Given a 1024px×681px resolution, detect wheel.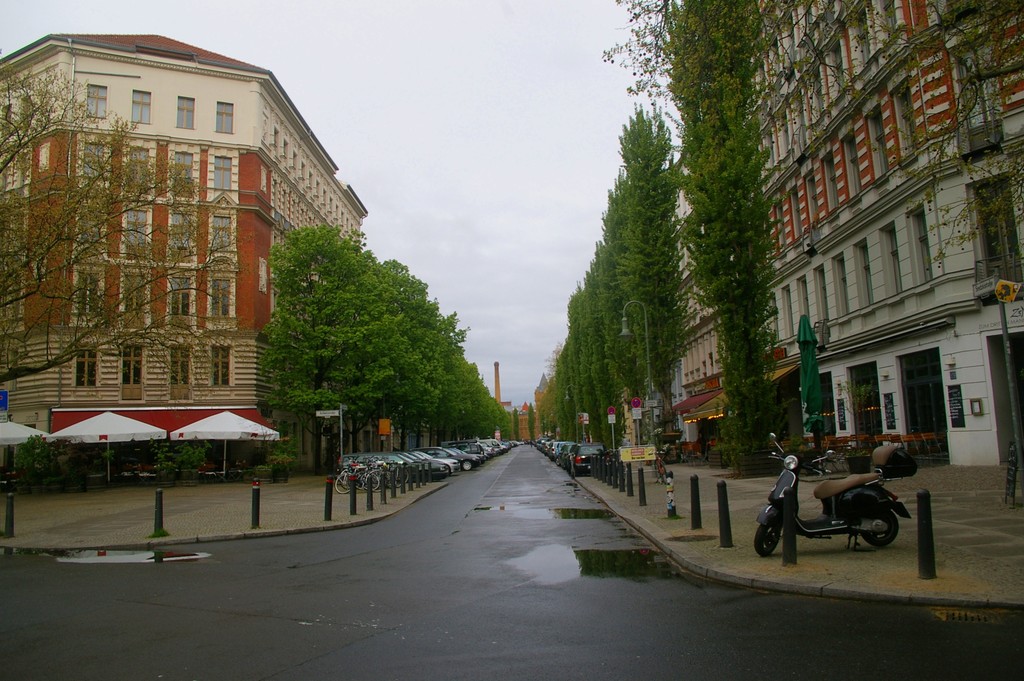
left=460, top=459, right=474, bottom=470.
